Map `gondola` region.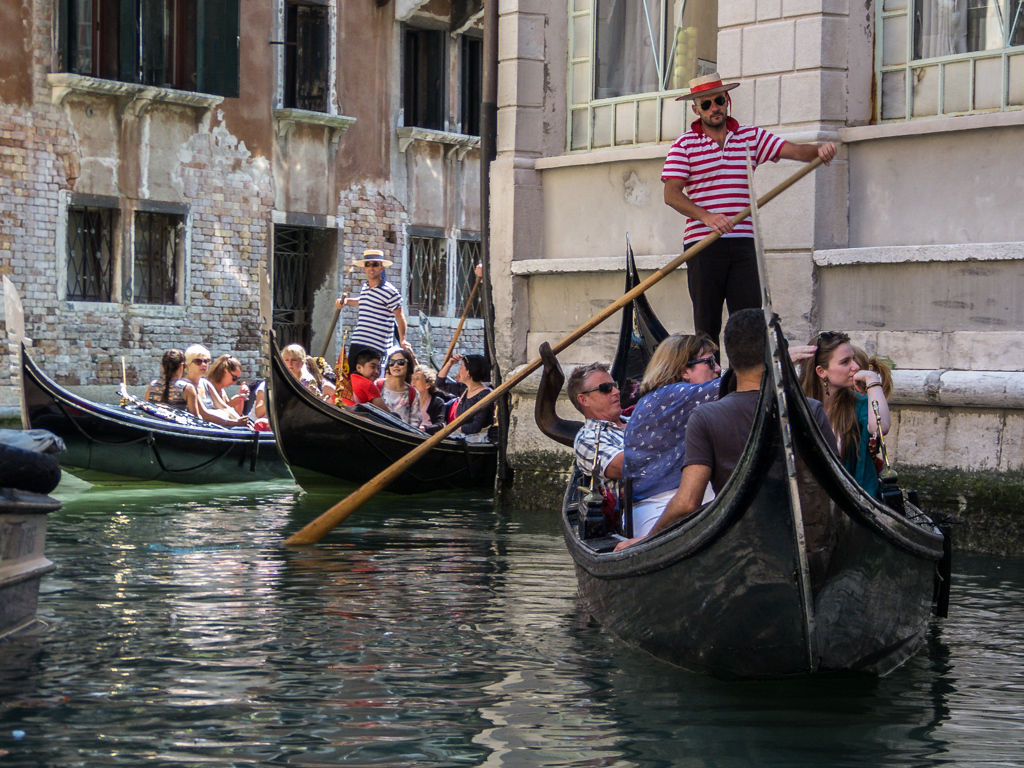
Mapped to {"x1": 0, "y1": 265, "x2": 301, "y2": 498}.
